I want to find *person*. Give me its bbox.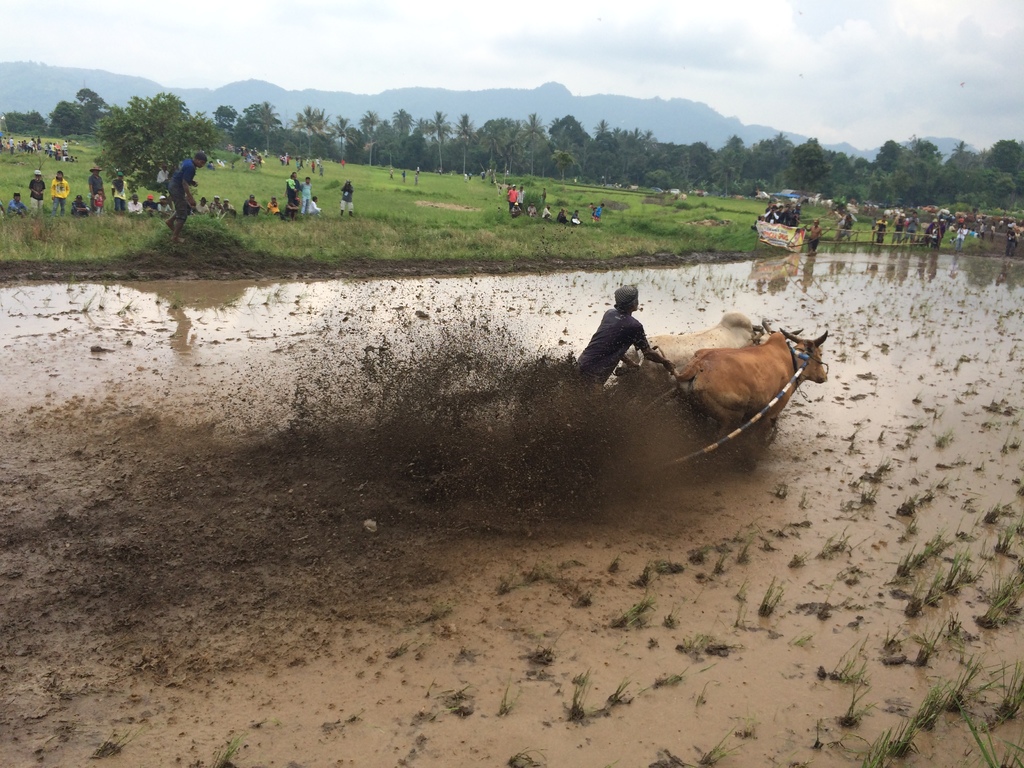
(573,283,676,398).
